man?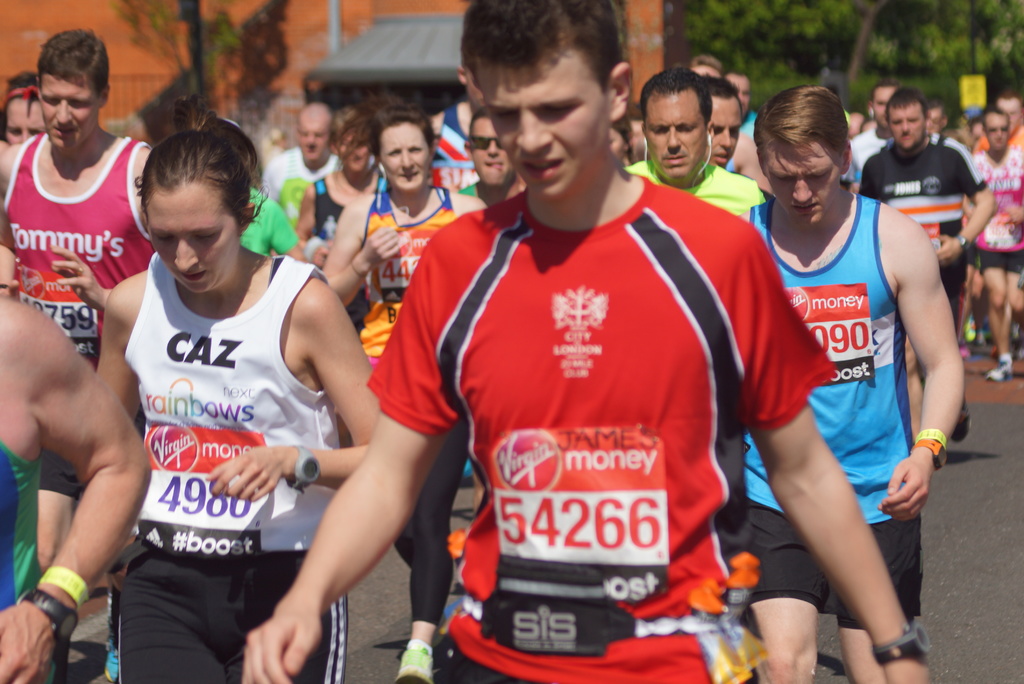
{"left": 460, "top": 104, "right": 522, "bottom": 209}
